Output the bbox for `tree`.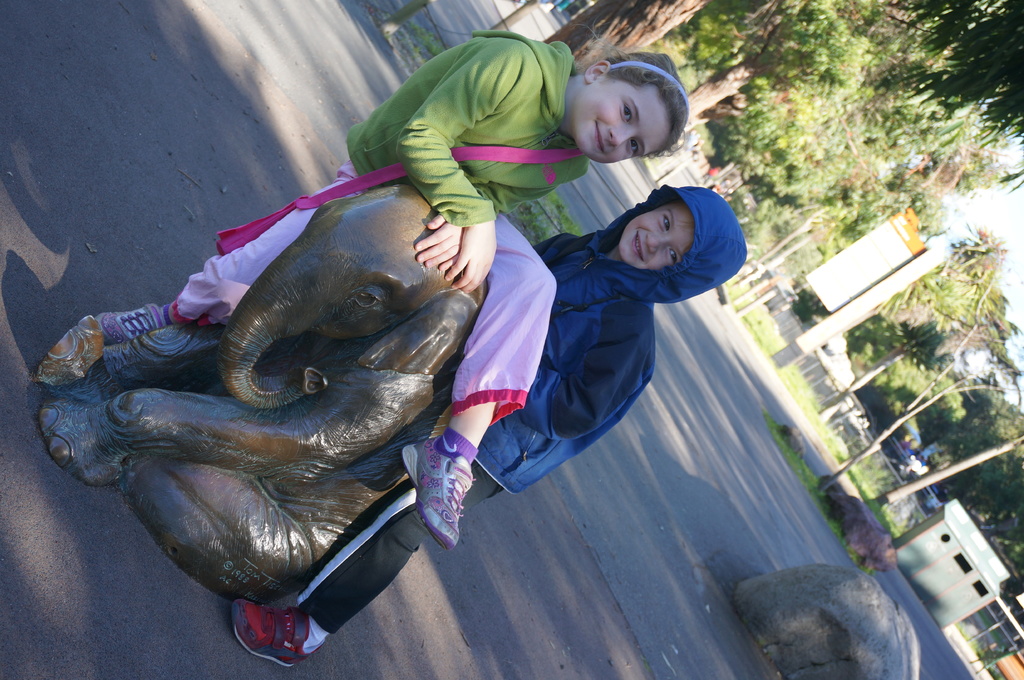
x1=944 y1=232 x2=1009 y2=306.
